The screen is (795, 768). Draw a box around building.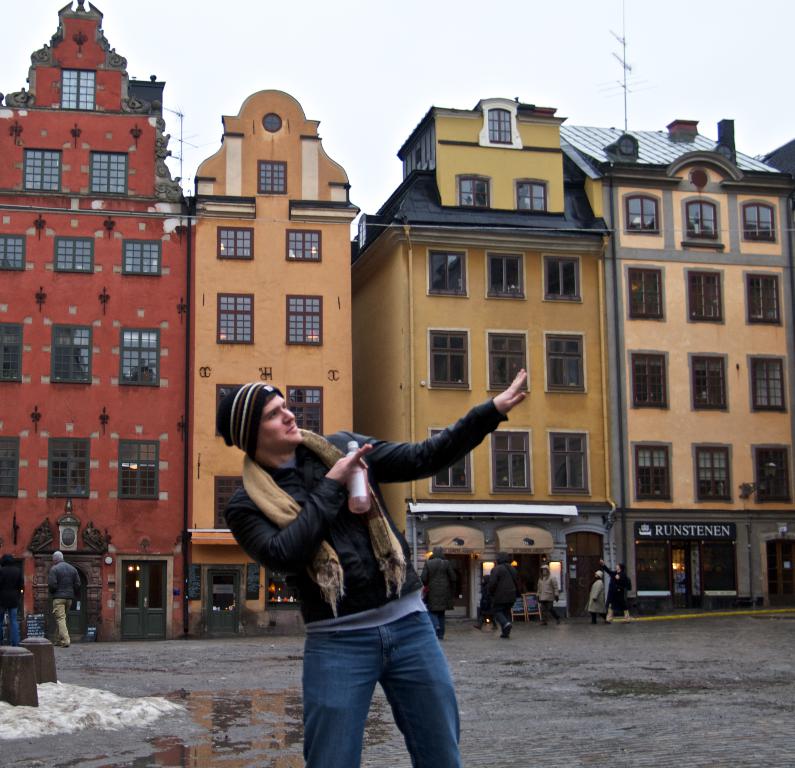
detection(350, 88, 609, 622).
